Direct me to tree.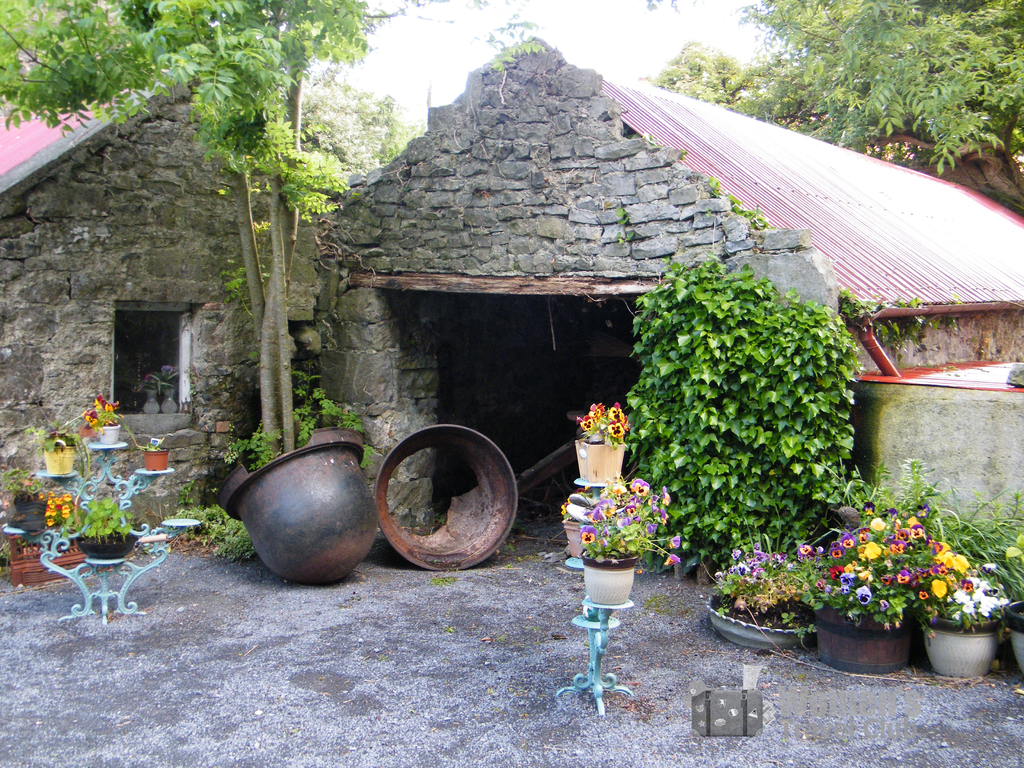
Direction: 0 0 522 465.
